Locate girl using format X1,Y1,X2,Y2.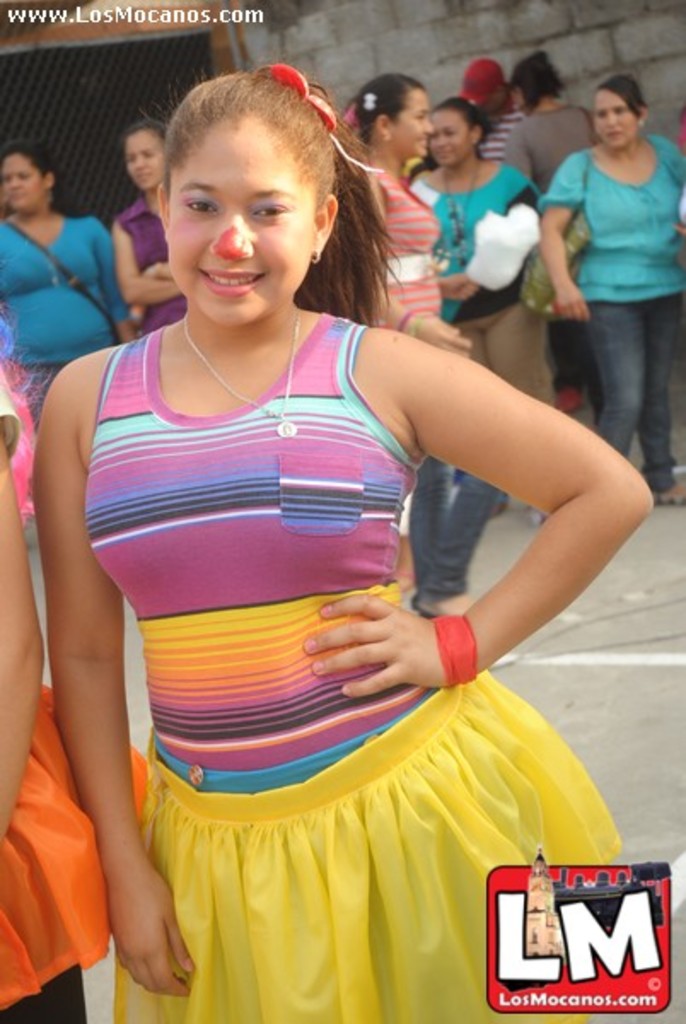
532,77,684,500.
